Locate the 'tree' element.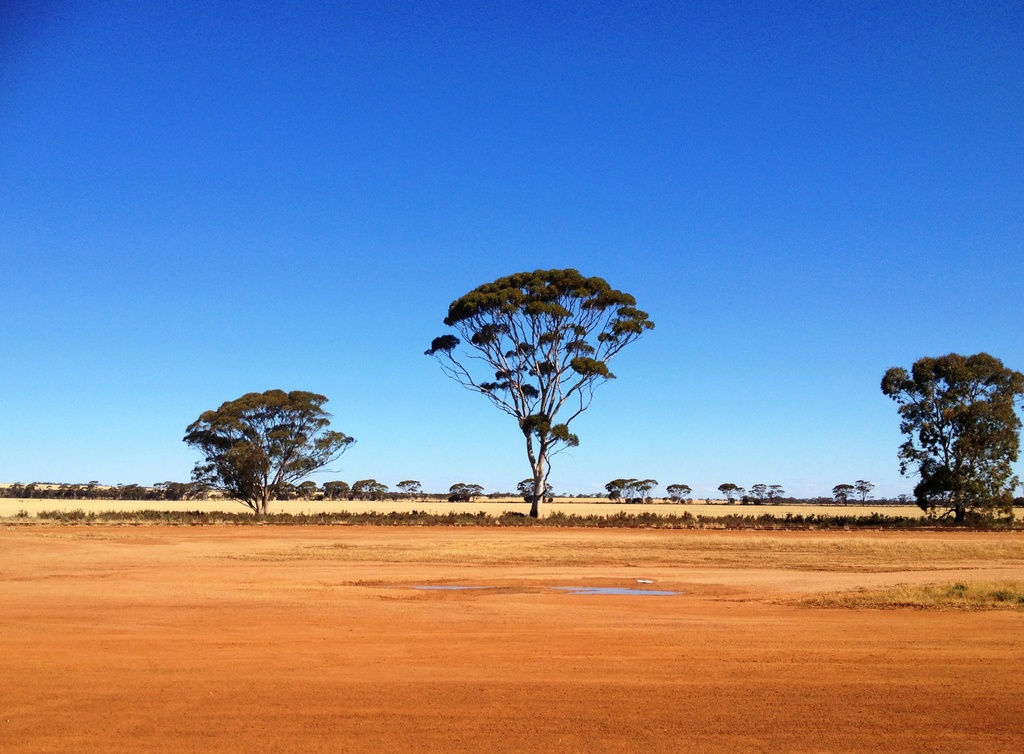
Element bbox: x1=716, y1=478, x2=741, y2=504.
